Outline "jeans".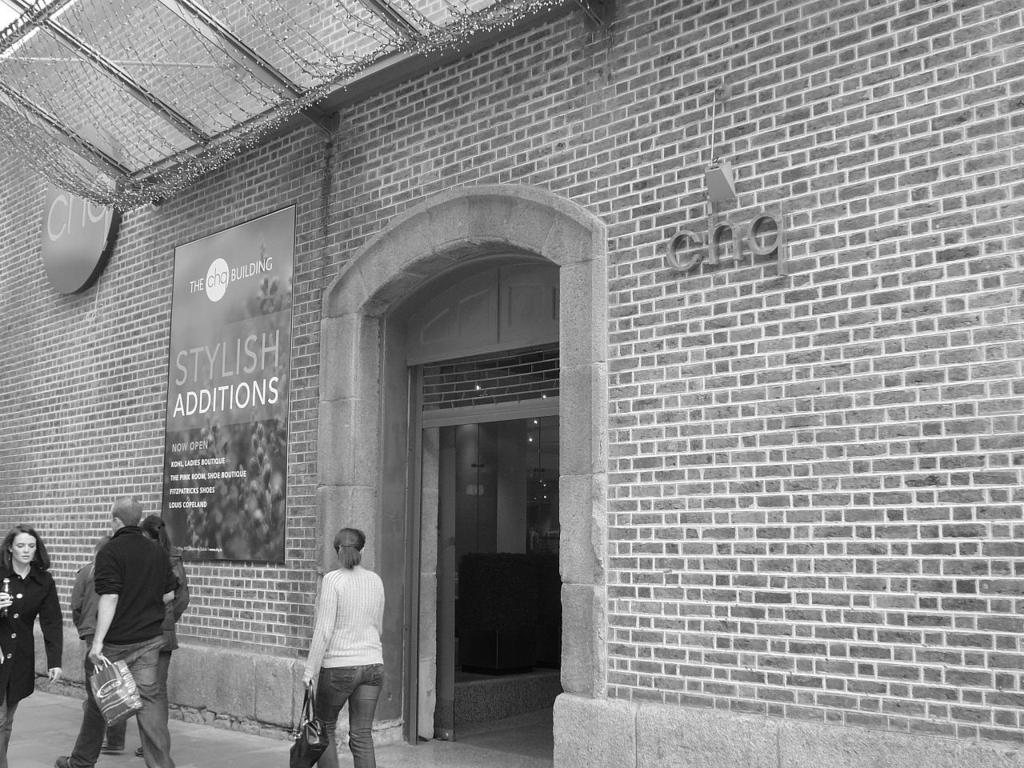
Outline: <region>73, 638, 178, 767</region>.
